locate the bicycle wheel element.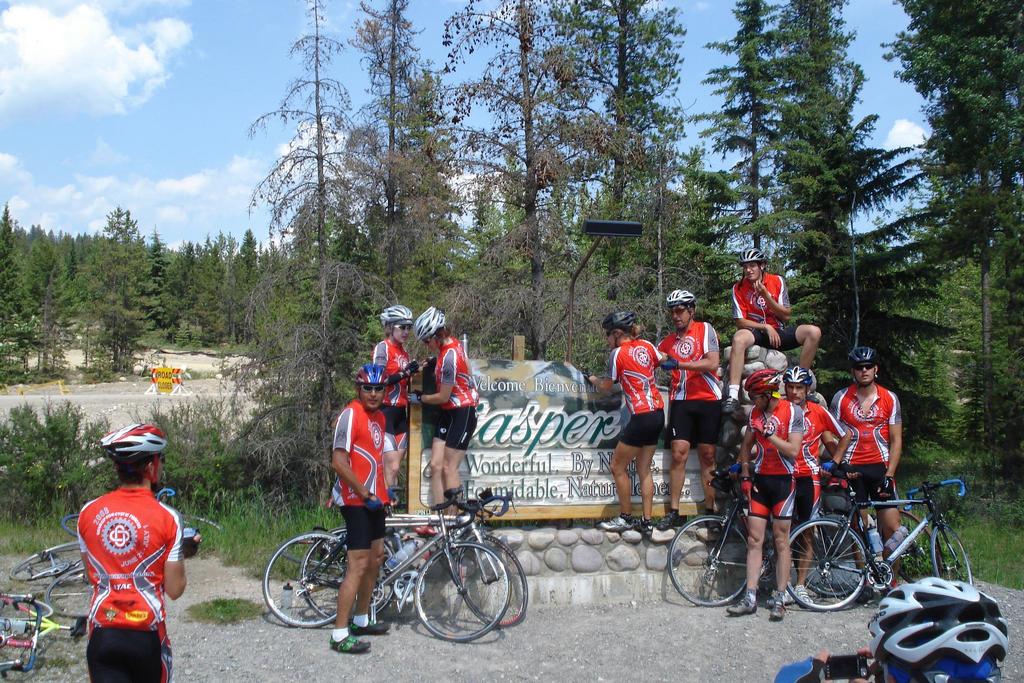
Element bbox: 794,520,860,597.
